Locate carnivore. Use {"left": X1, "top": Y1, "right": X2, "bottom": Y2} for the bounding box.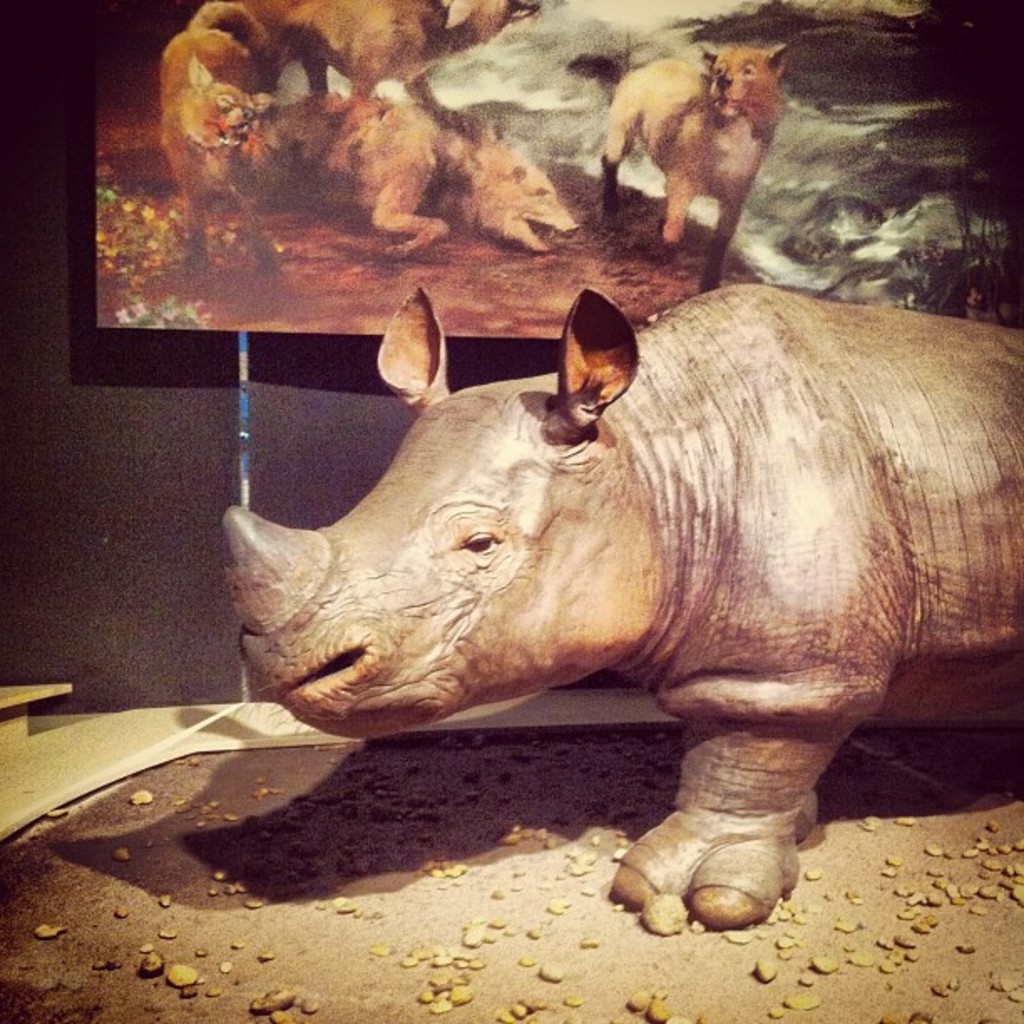
{"left": 259, "top": 79, "right": 592, "bottom": 249}.
